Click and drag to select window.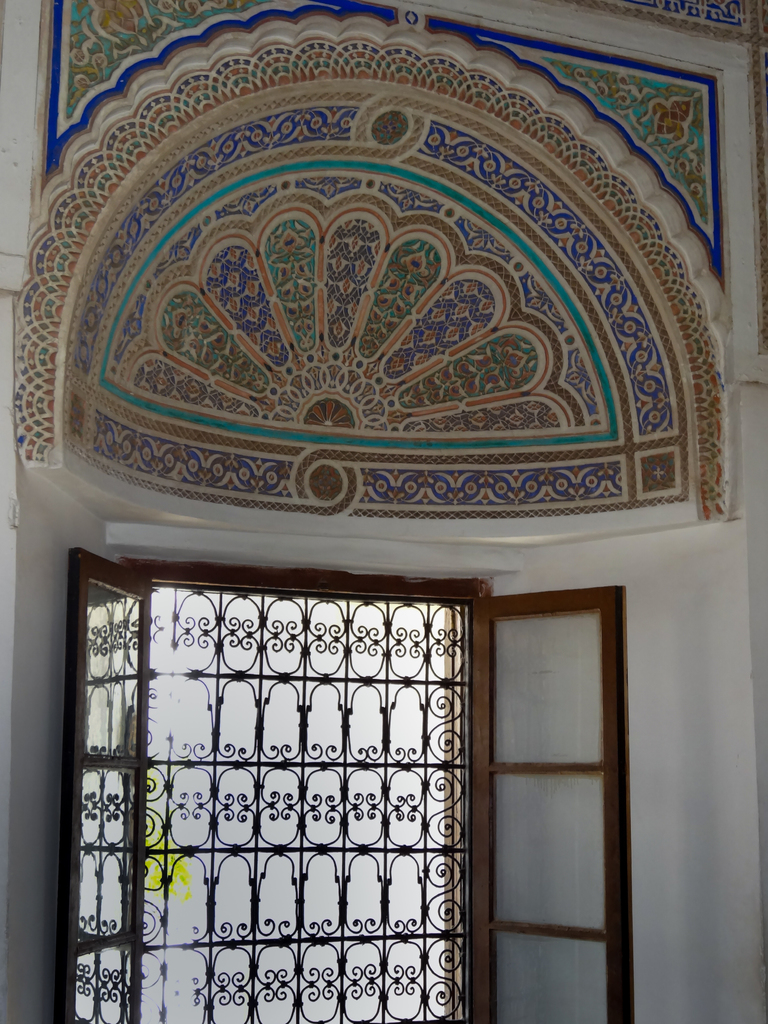
Selection: x1=208, y1=940, x2=299, y2=1023.
